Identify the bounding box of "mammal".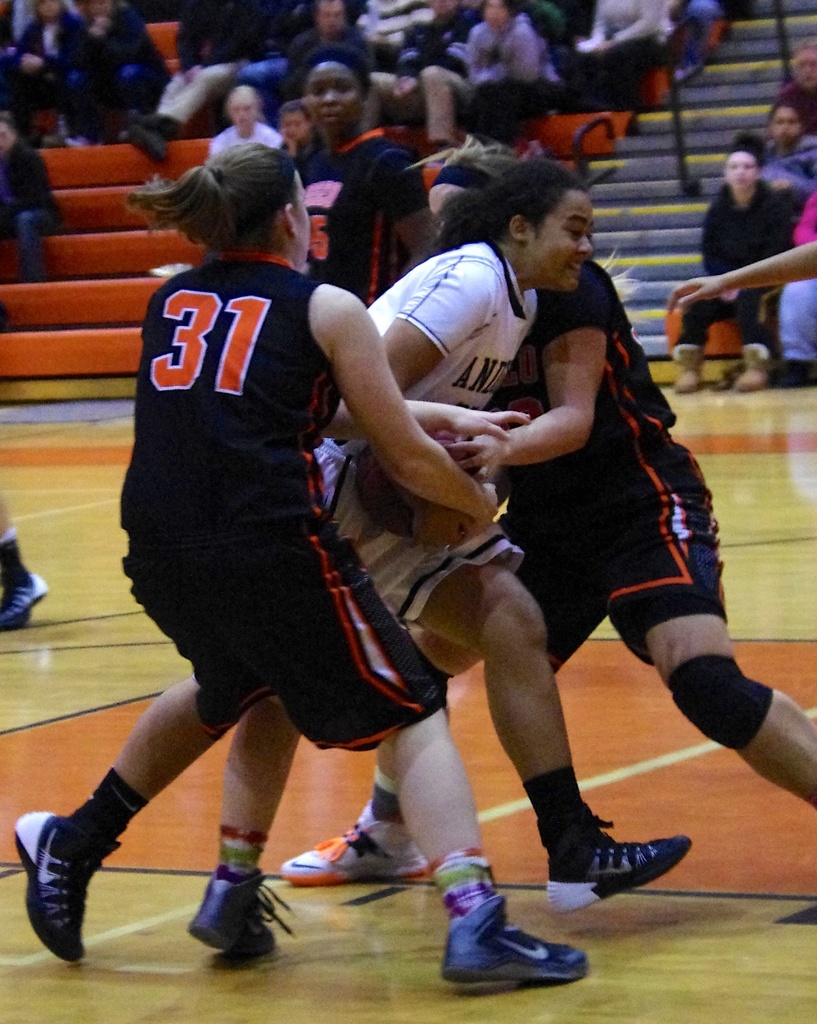
region(280, 0, 369, 86).
